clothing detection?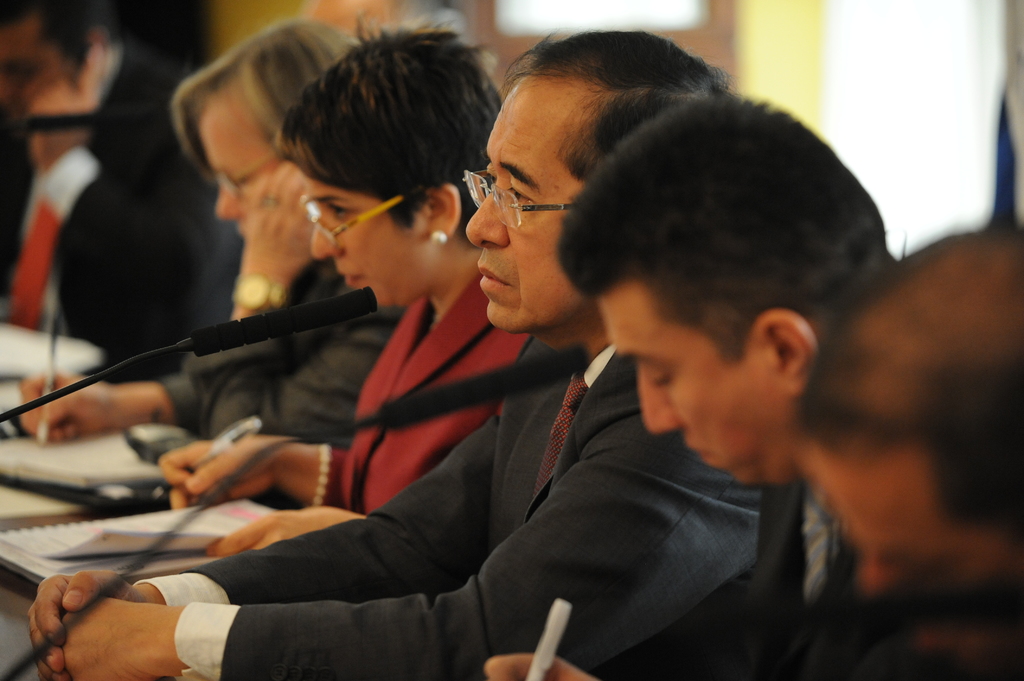
region(127, 239, 407, 464)
